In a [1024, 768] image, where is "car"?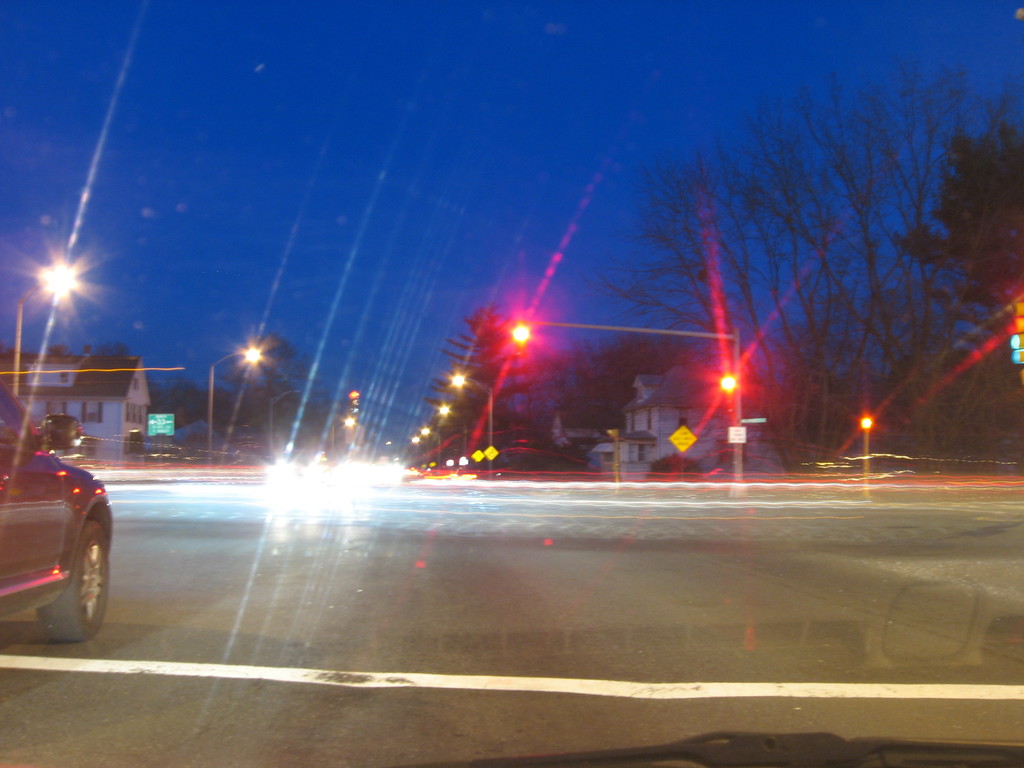
[left=0, top=378, right=111, bottom=658].
